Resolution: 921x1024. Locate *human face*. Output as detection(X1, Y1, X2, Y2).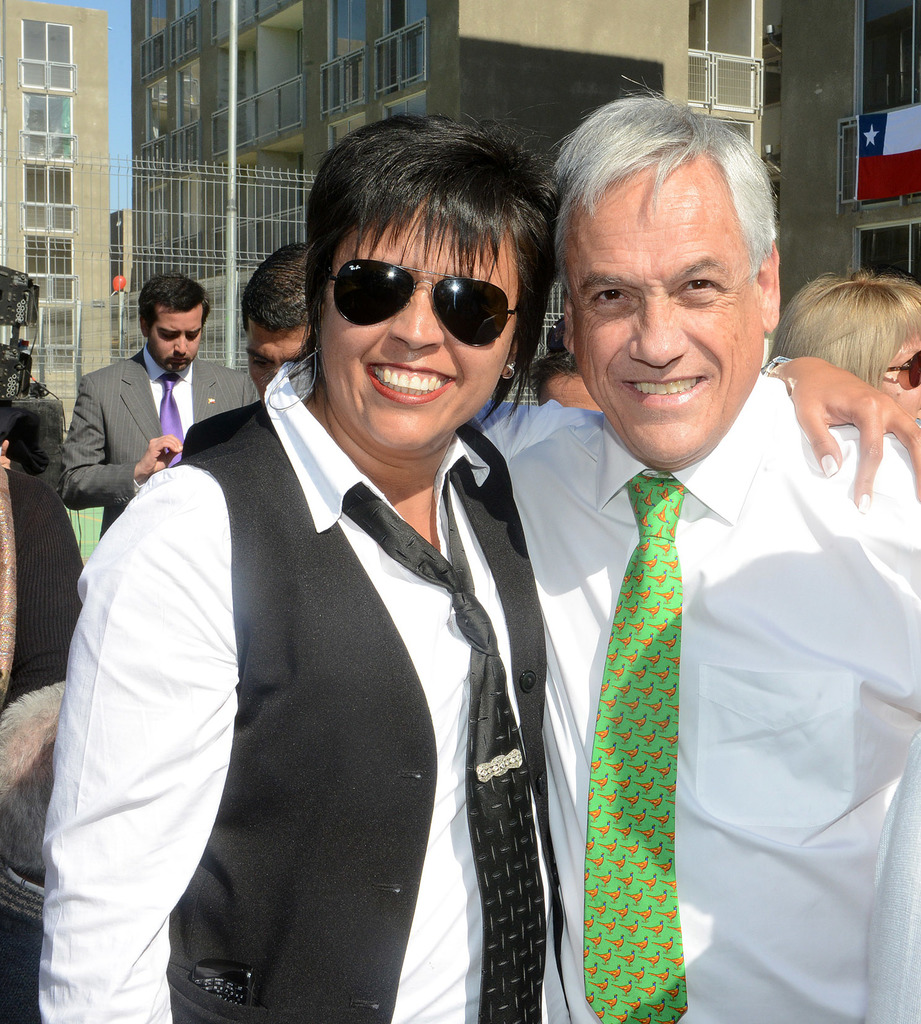
detection(320, 211, 518, 449).
